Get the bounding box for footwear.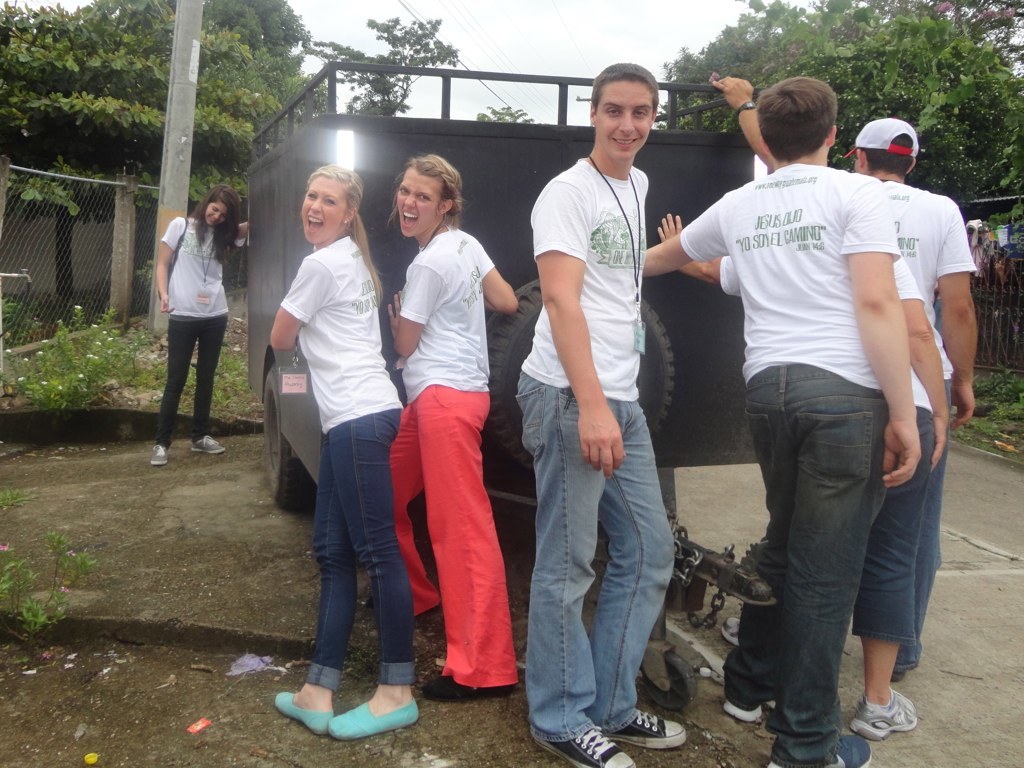
rect(762, 738, 874, 767).
